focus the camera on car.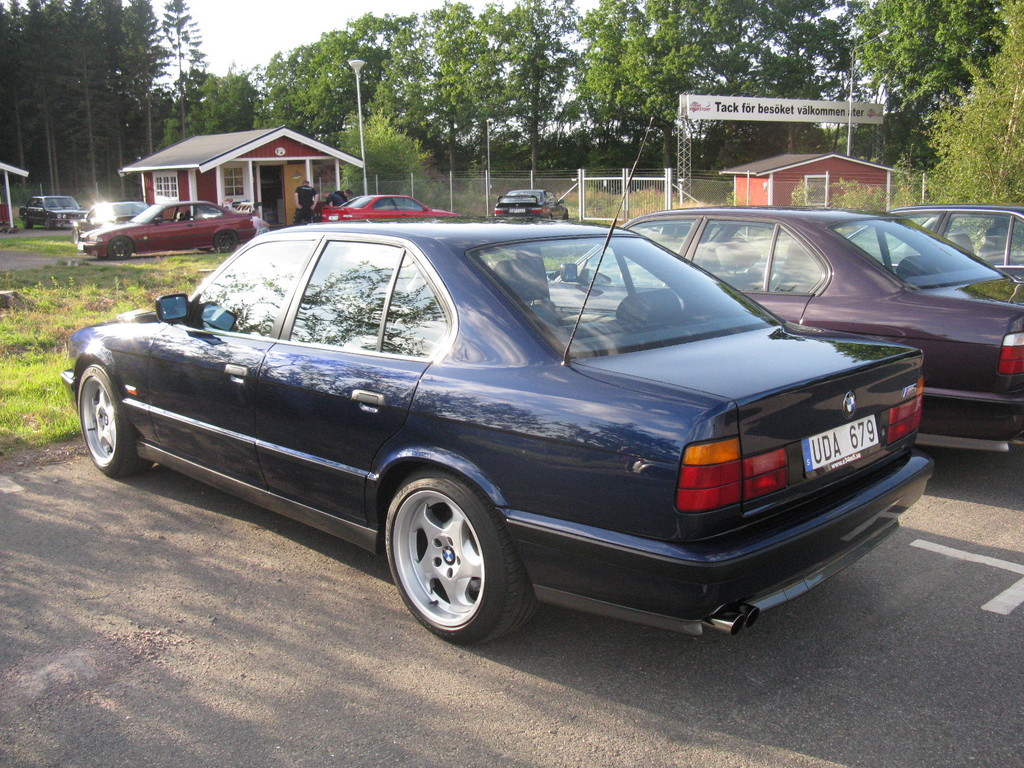
Focus region: 538/200/1009/457.
